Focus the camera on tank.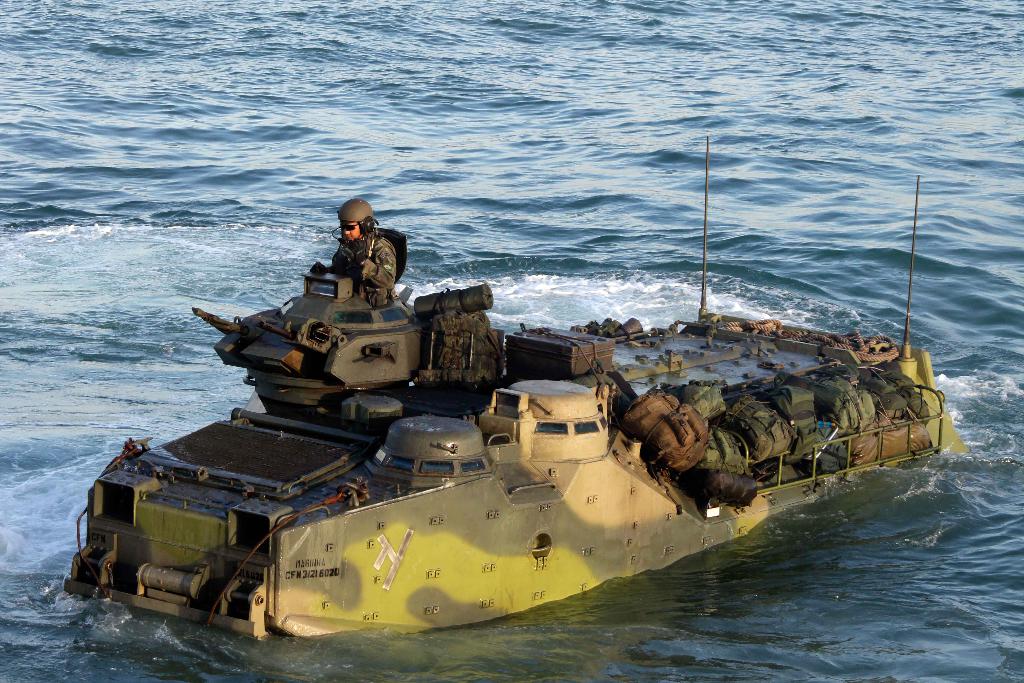
Focus region: <region>61, 136, 970, 639</region>.
